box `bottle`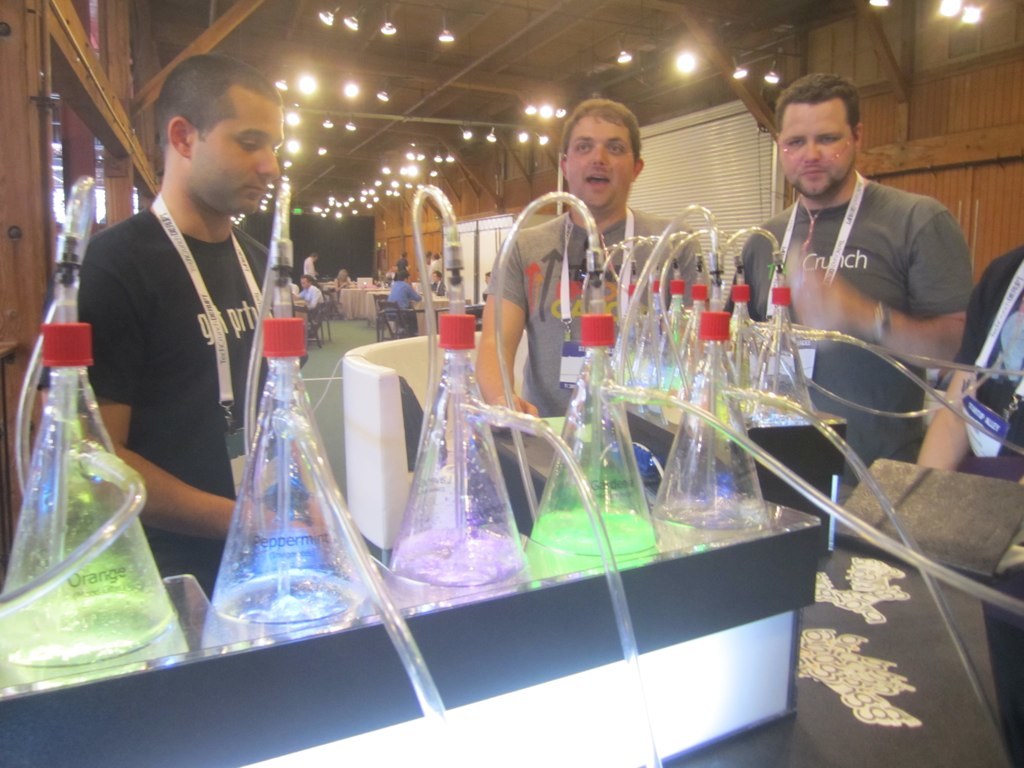
region(205, 317, 382, 645)
